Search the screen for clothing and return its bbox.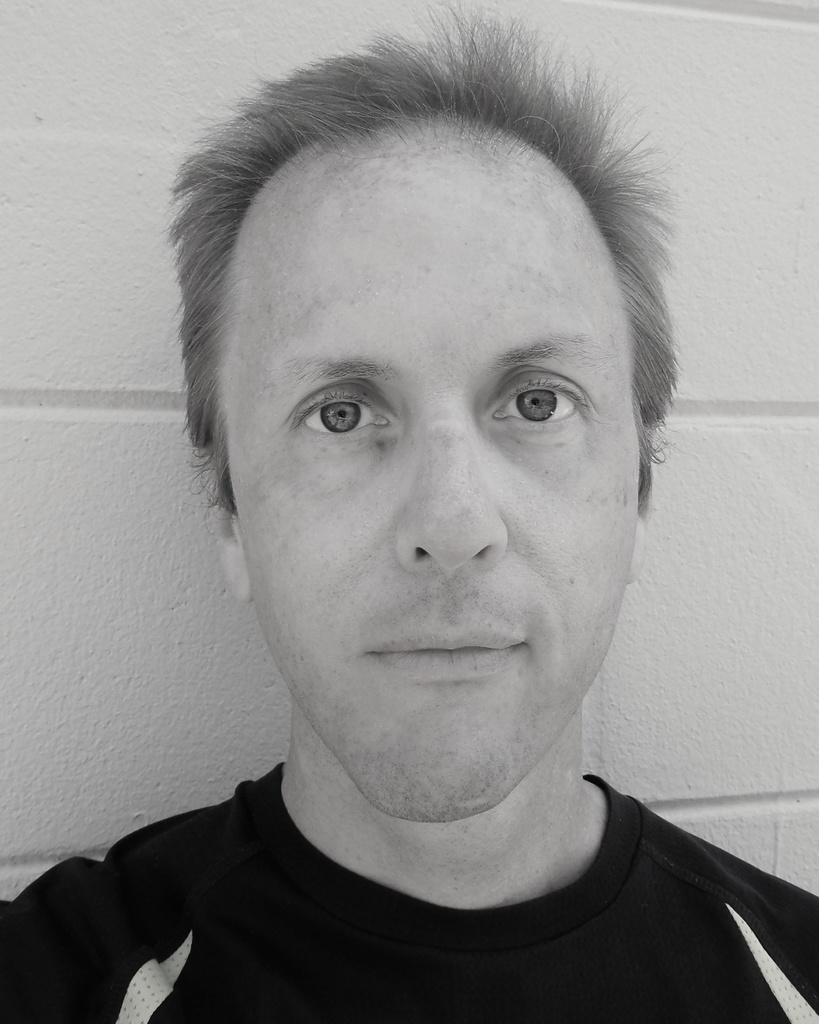
Found: locate(0, 760, 818, 1023).
